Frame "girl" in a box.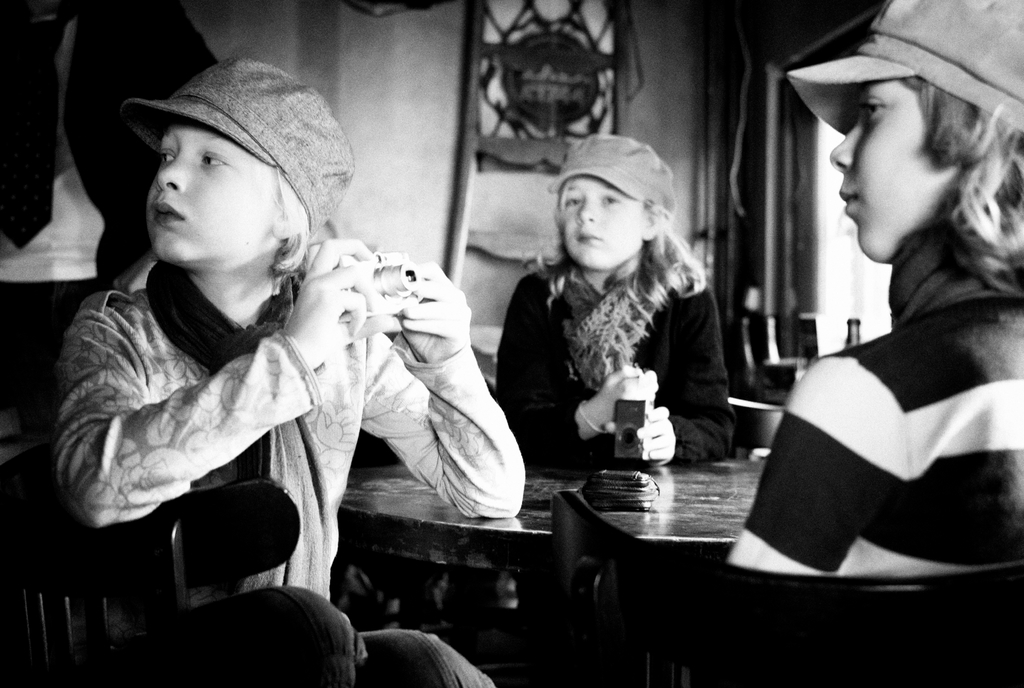
bbox=(51, 56, 525, 687).
